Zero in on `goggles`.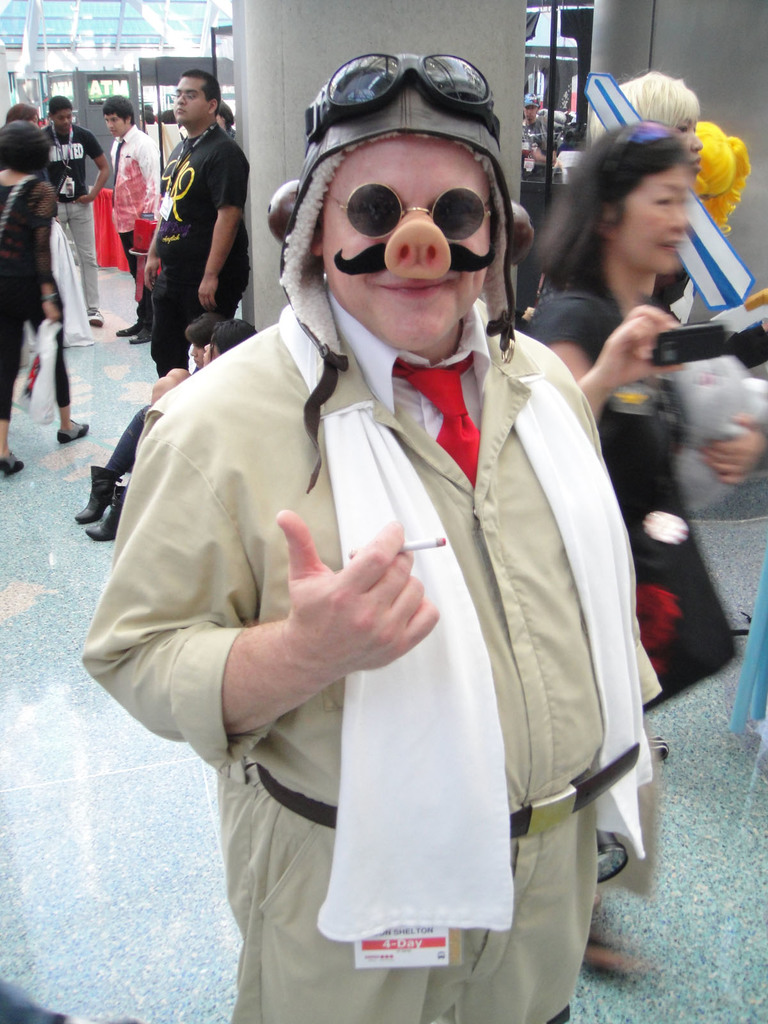
Zeroed in: 303,45,504,147.
